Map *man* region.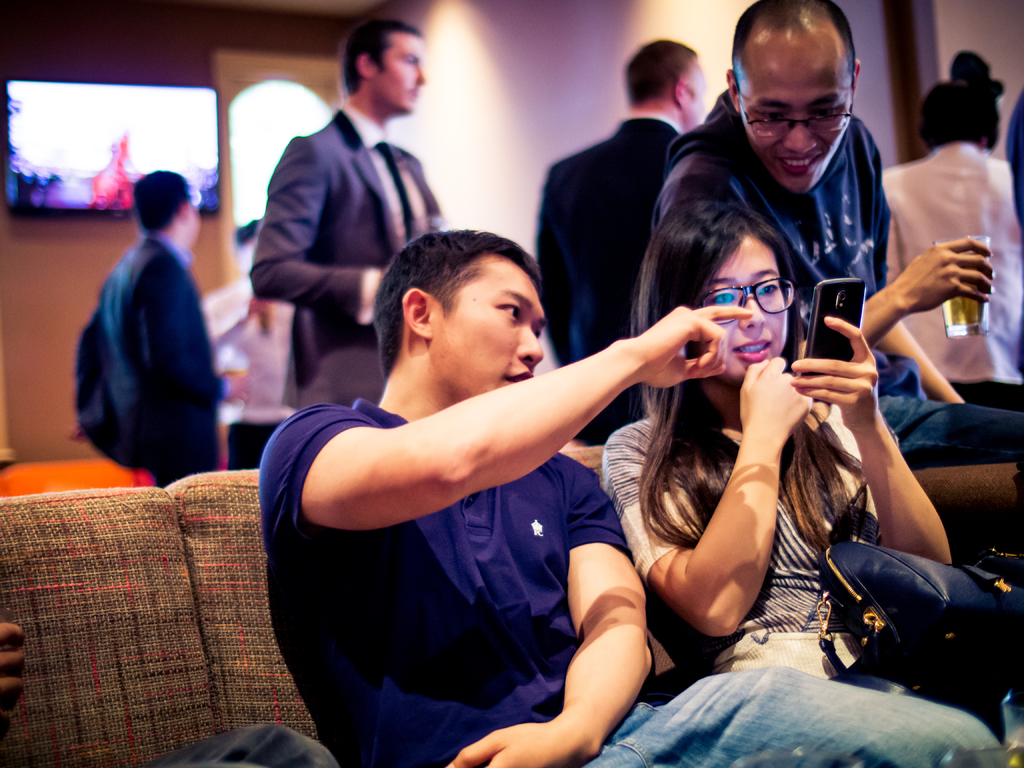
Mapped to 535,36,706,447.
